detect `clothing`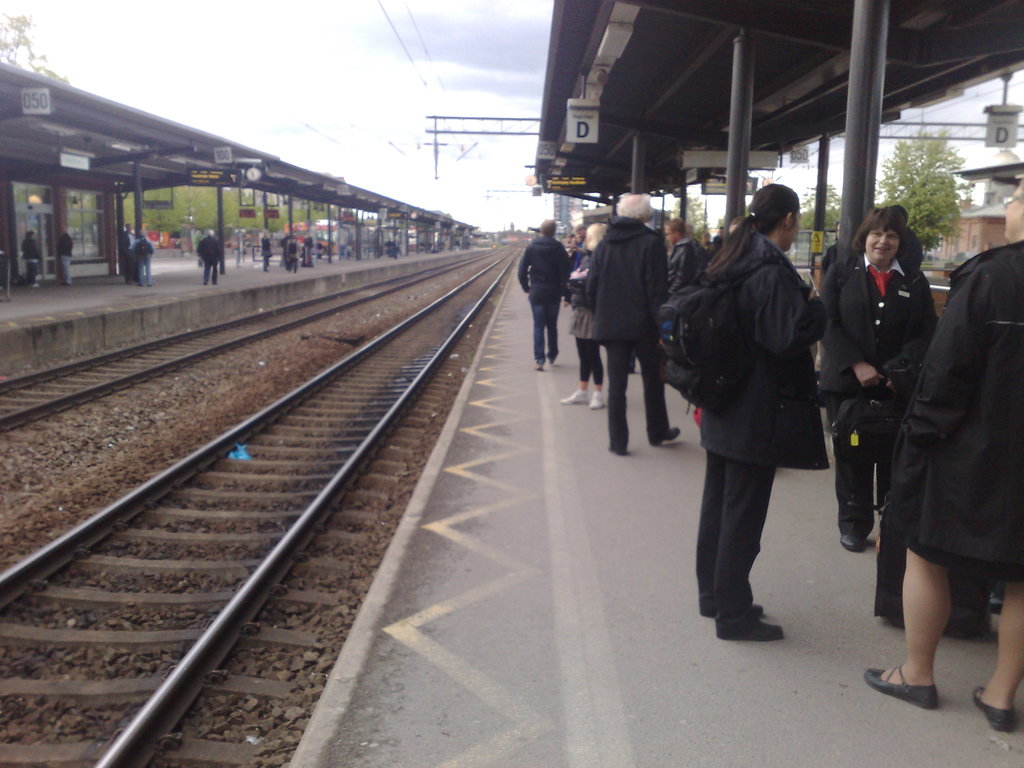
pyautogui.locateOnScreen(260, 236, 274, 270)
